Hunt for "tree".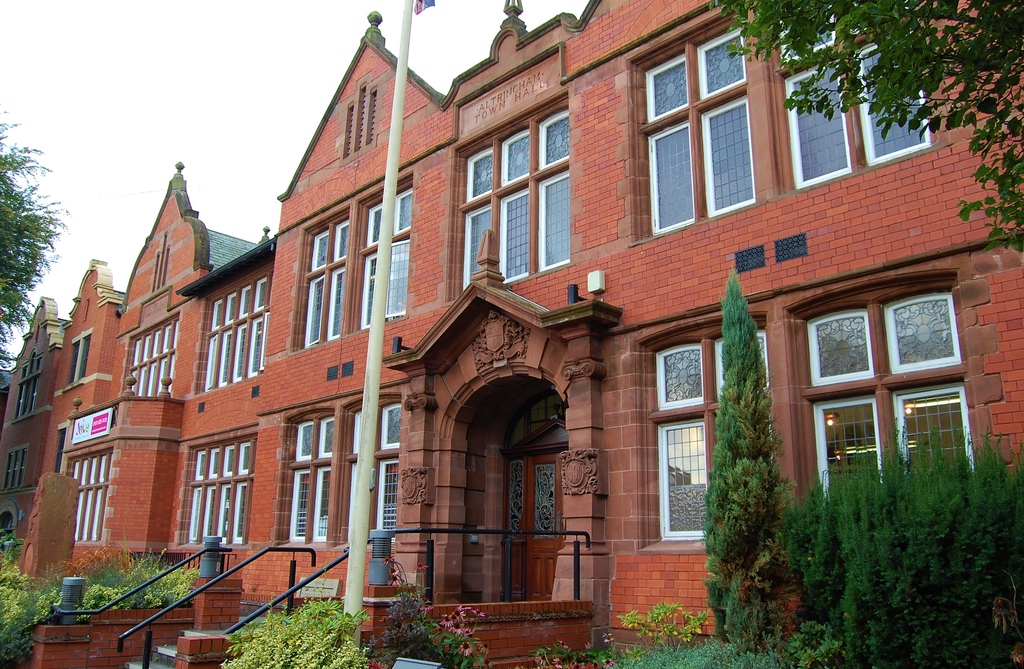
Hunted down at rect(783, 418, 1023, 668).
